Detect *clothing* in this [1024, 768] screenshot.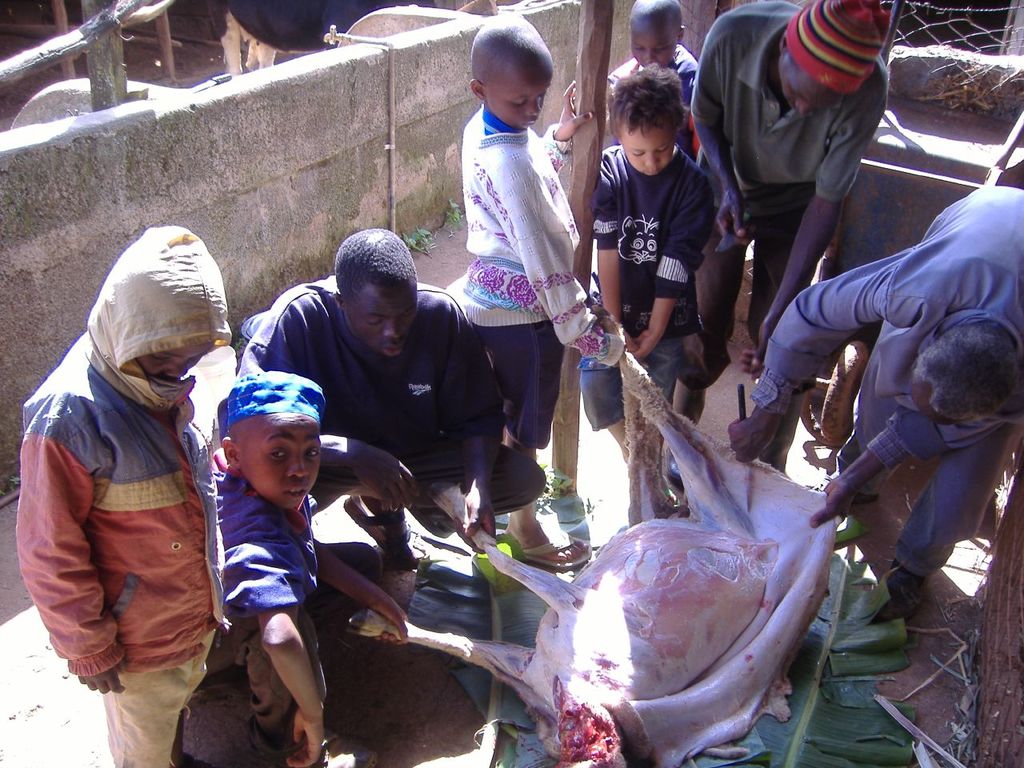
Detection: (left=16, top=230, right=234, bottom=766).
